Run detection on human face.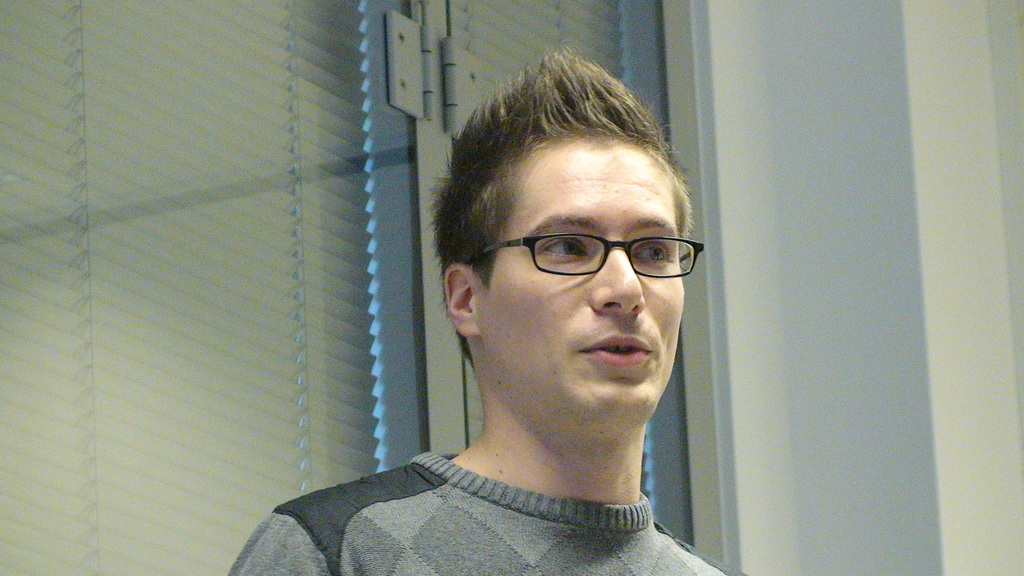
Result: 487 129 707 438.
